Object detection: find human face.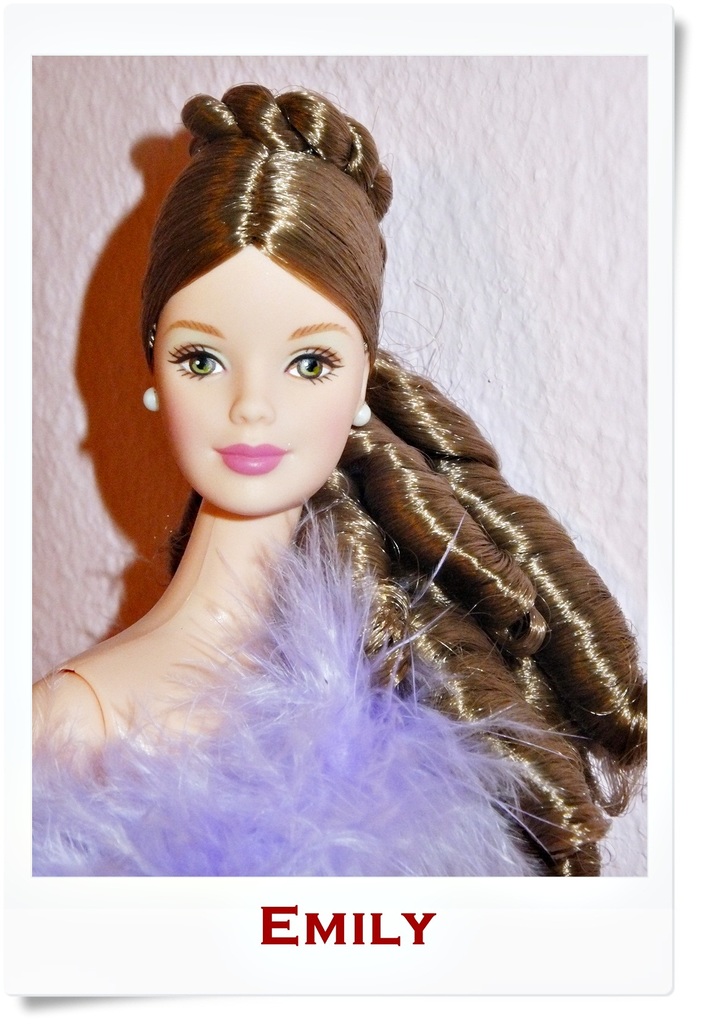
{"left": 154, "top": 241, "right": 358, "bottom": 503}.
